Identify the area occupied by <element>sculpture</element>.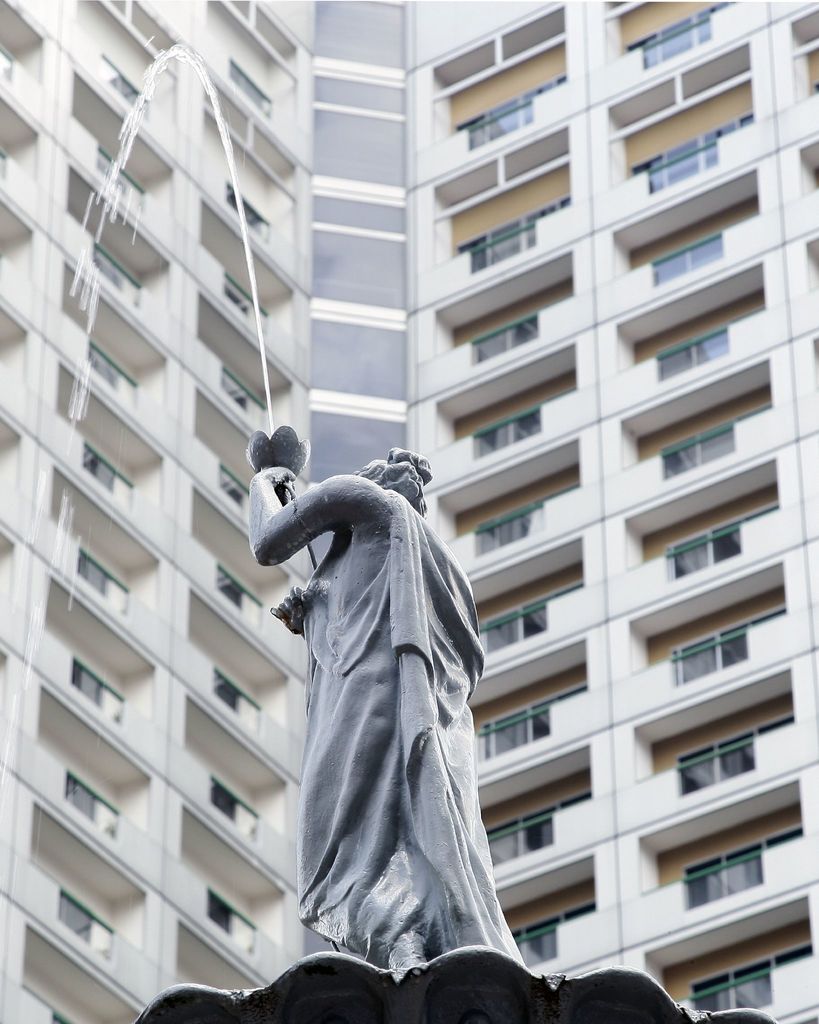
Area: rect(235, 432, 540, 987).
